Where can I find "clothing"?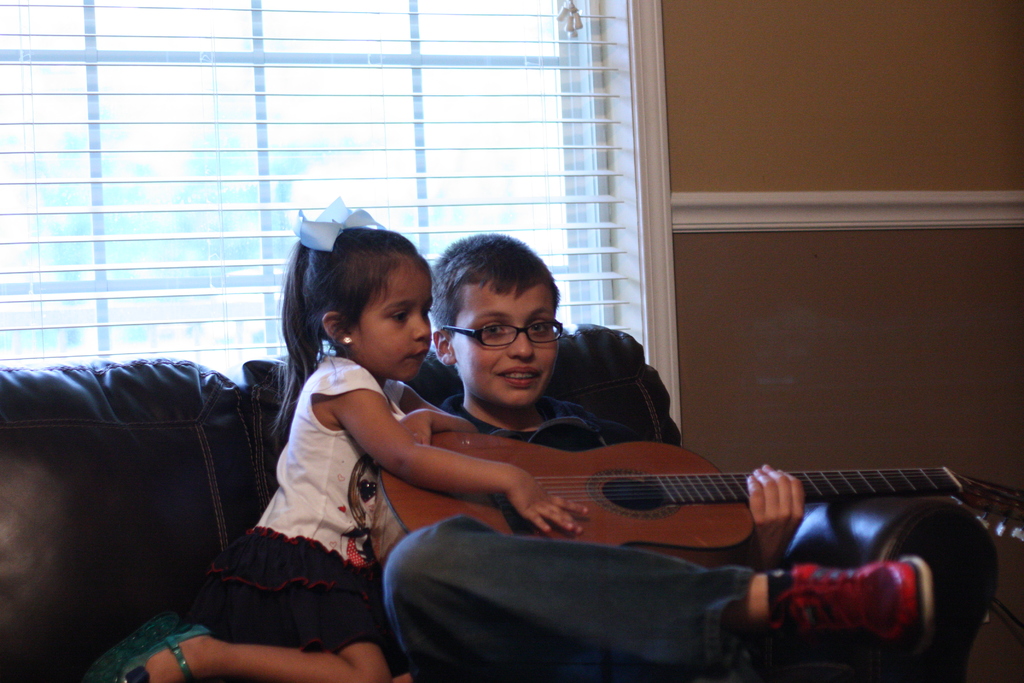
You can find it at [188,336,444,651].
